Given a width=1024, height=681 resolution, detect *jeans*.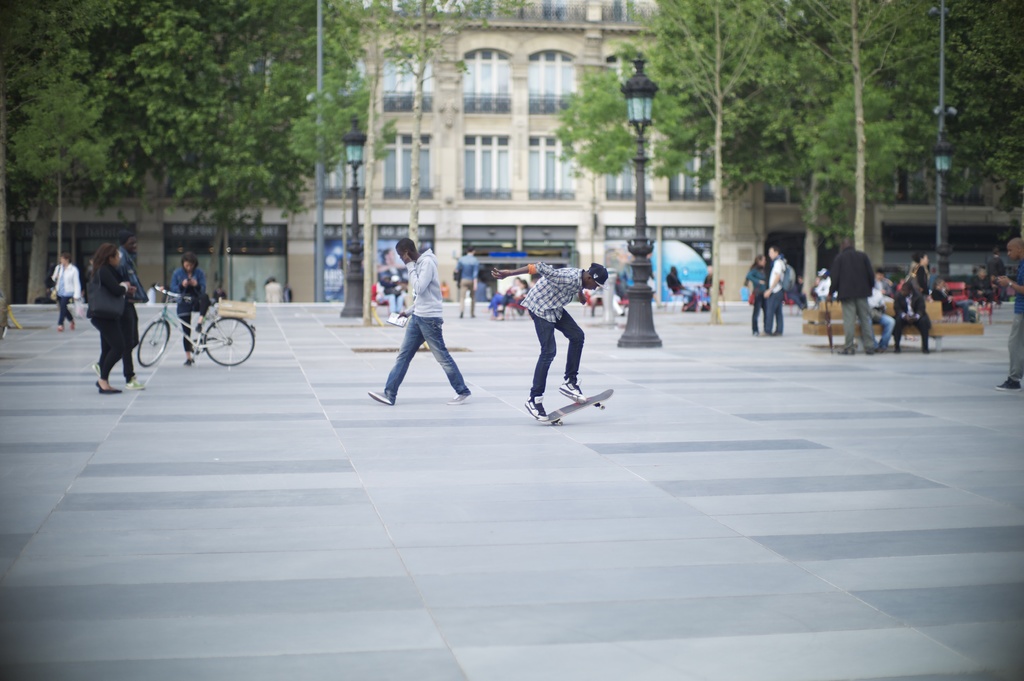
box=[531, 313, 584, 405].
